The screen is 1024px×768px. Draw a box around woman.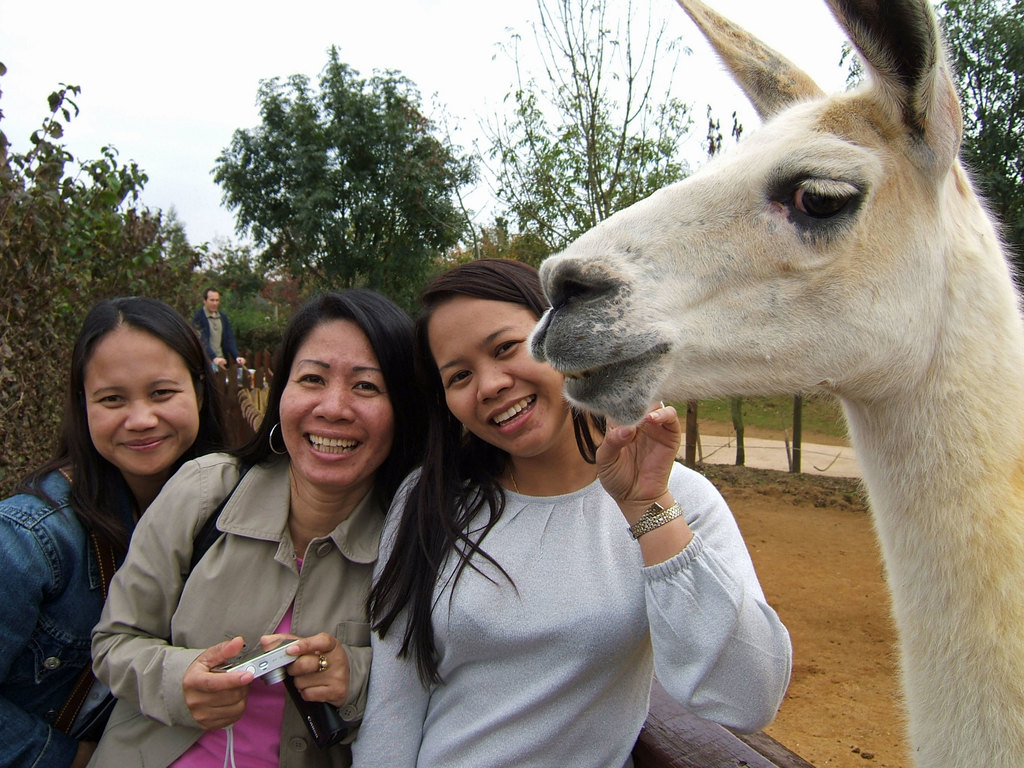
select_region(122, 301, 428, 767).
